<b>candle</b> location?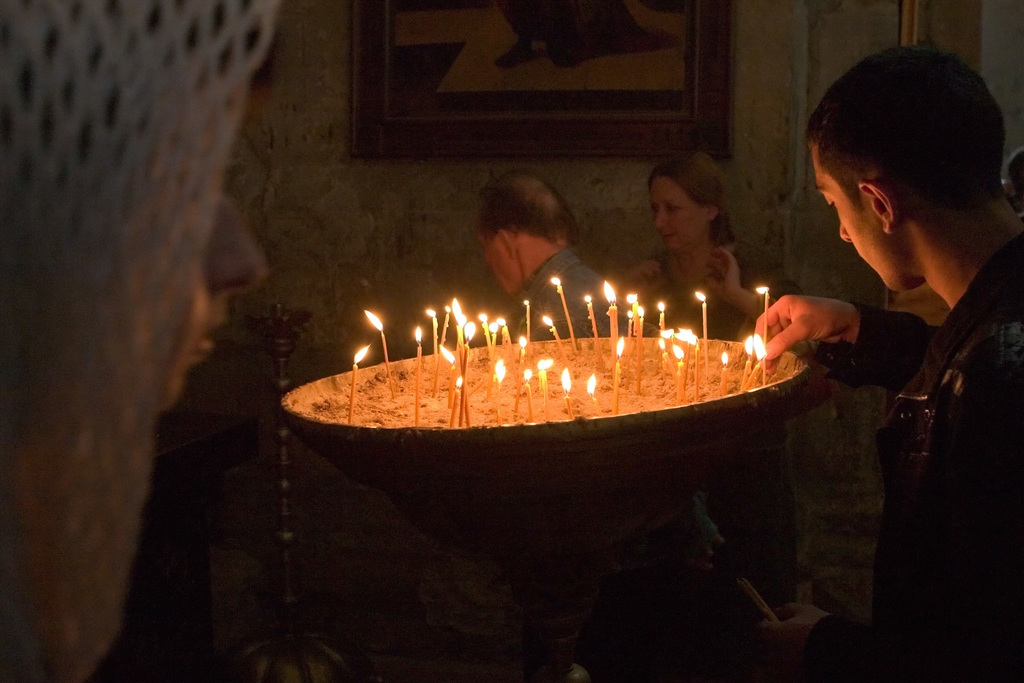
[x1=674, y1=345, x2=686, y2=407]
